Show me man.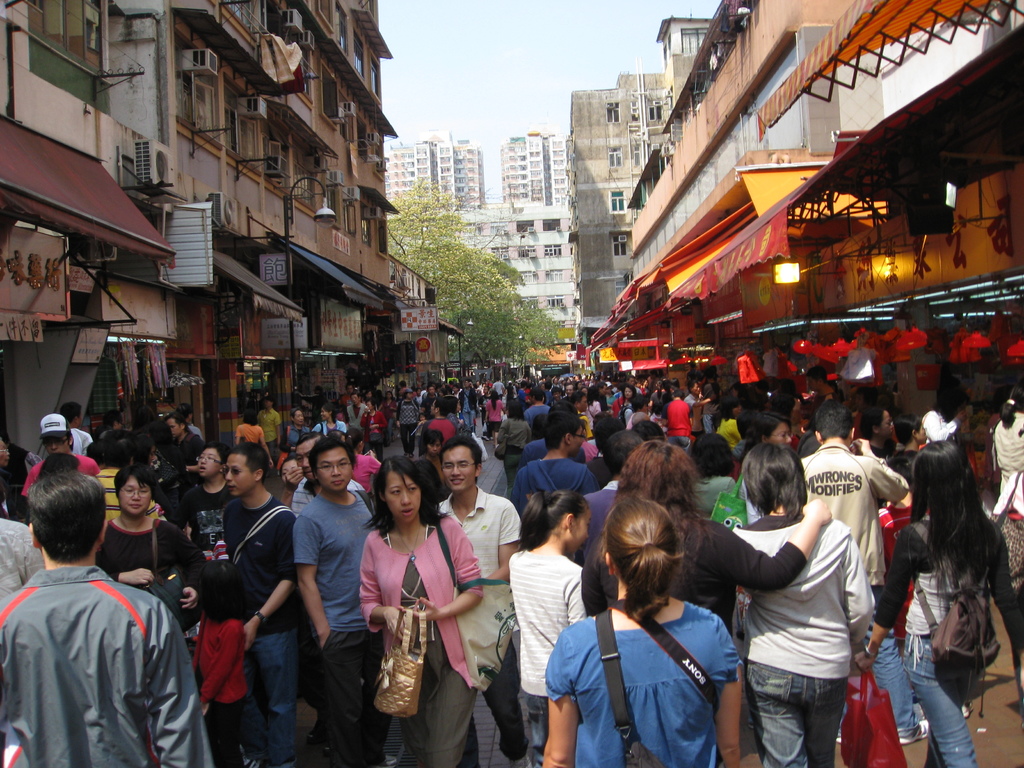
man is here: pyautogui.locateOnScreen(418, 397, 467, 446).
